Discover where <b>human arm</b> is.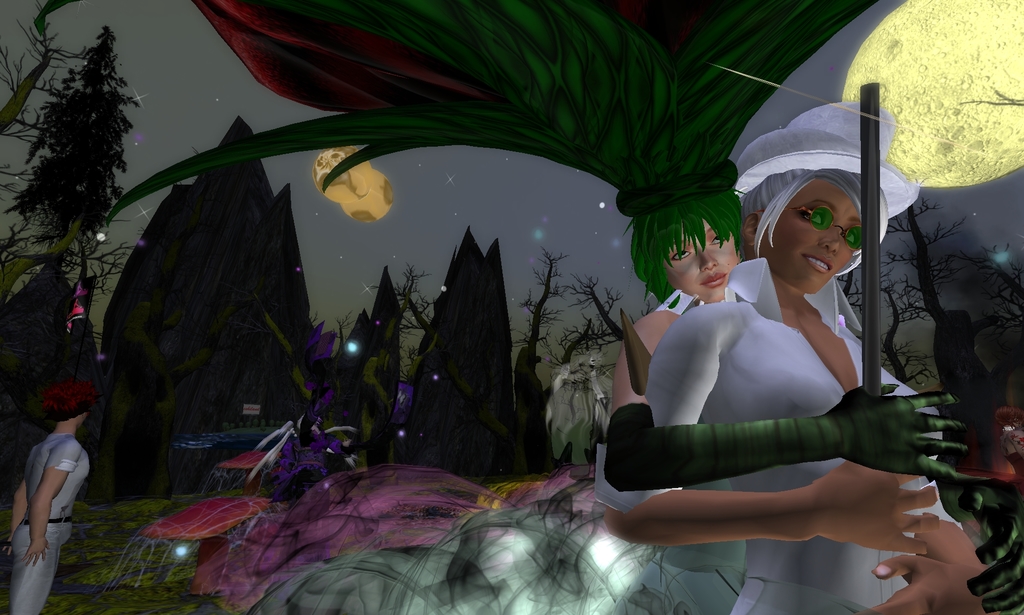
Discovered at crop(4, 478, 29, 554).
